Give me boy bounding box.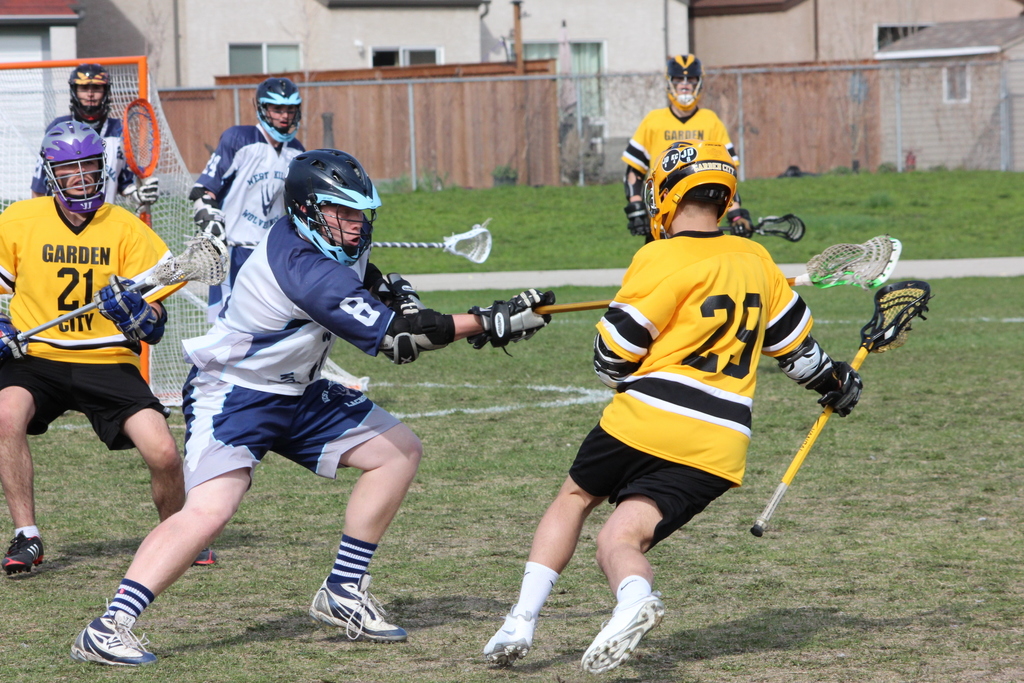
{"x1": 619, "y1": 53, "x2": 753, "y2": 243}.
